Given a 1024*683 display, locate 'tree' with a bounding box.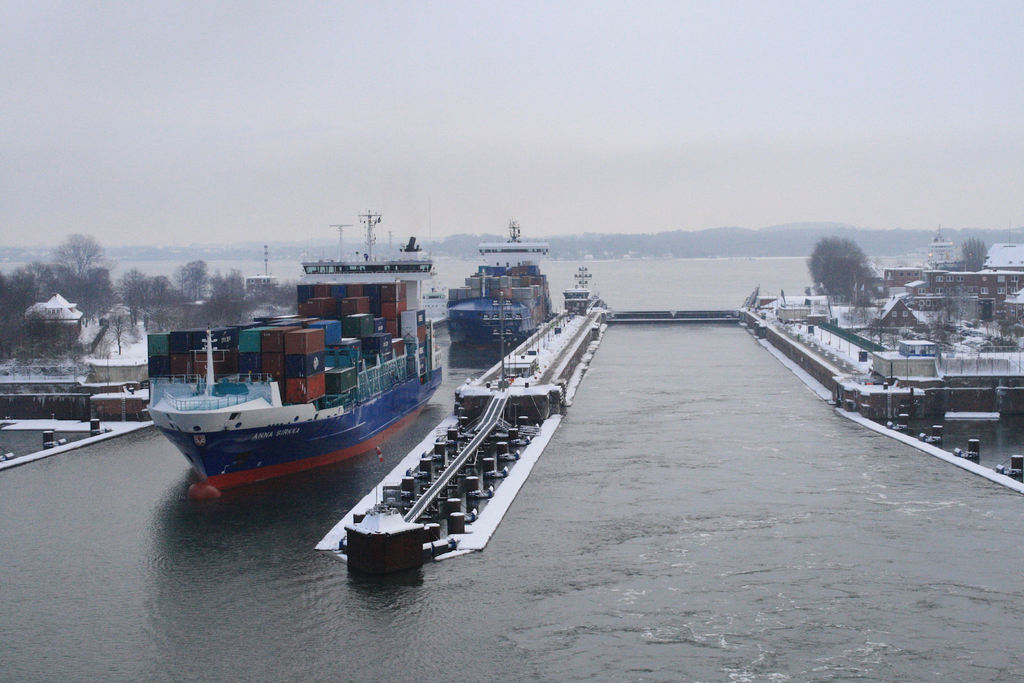
Located: [x1=22, y1=222, x2=108, y2=312].
